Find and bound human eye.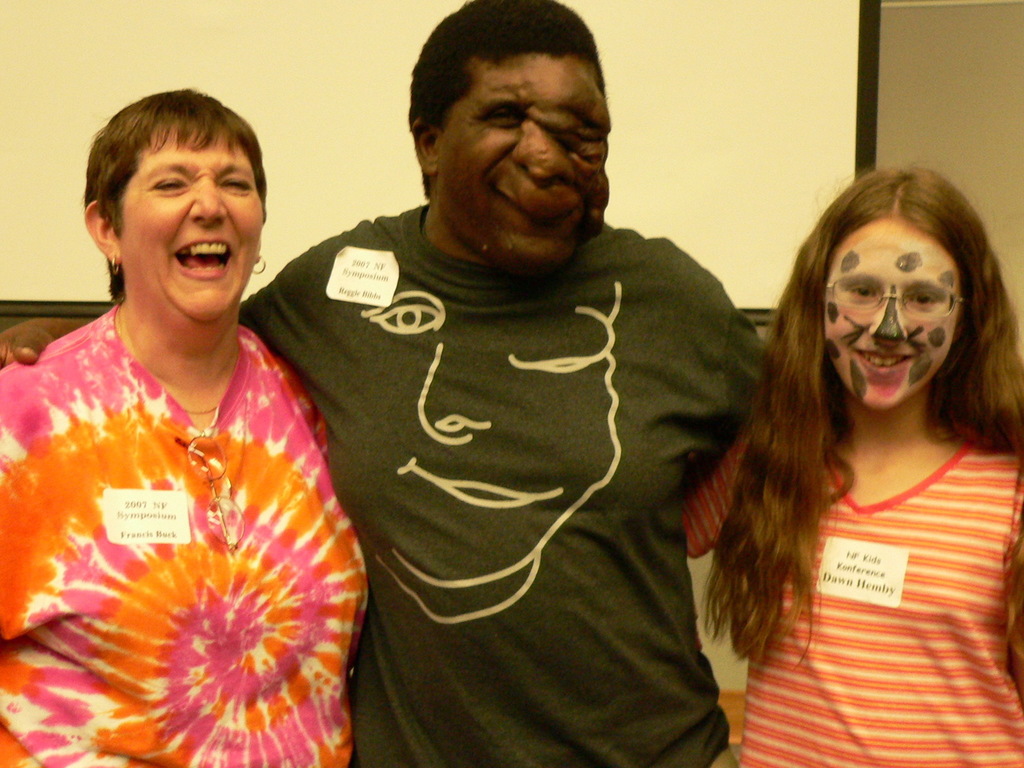
Bound: (146, 166, 193, 195).
